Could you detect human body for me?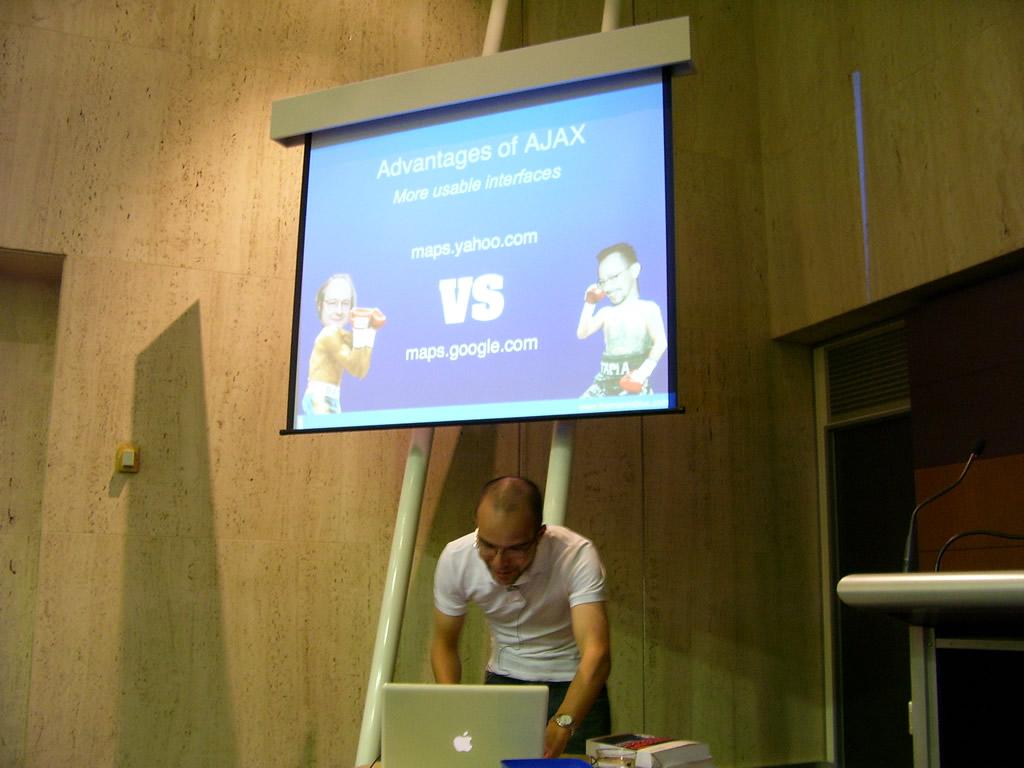
Detection result: 414:474:628:736.
